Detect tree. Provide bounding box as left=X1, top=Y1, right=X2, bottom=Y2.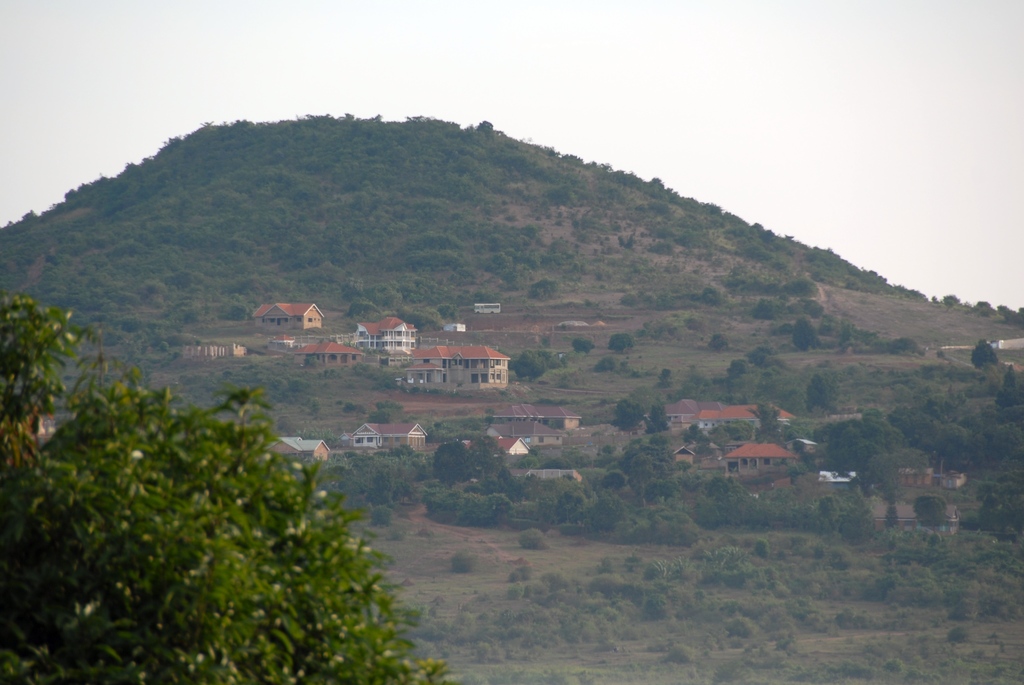
left=430, top=441, right=476, bottom=482.
